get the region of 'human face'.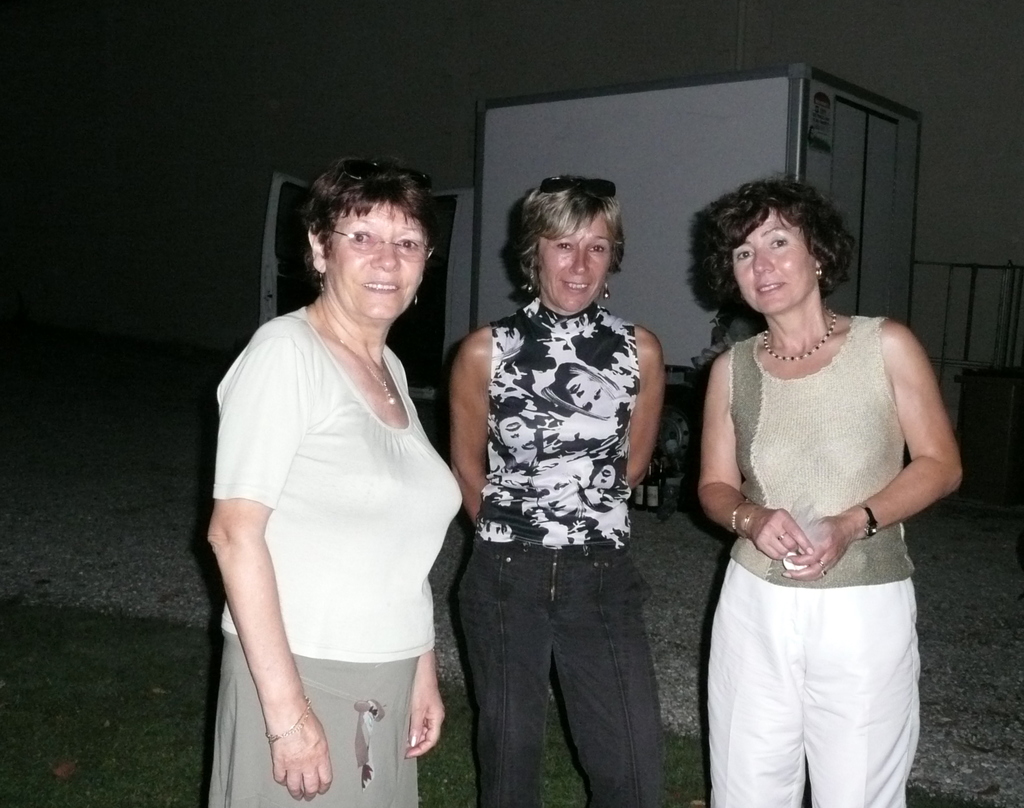
select_region(536, 213, 610, 316).
